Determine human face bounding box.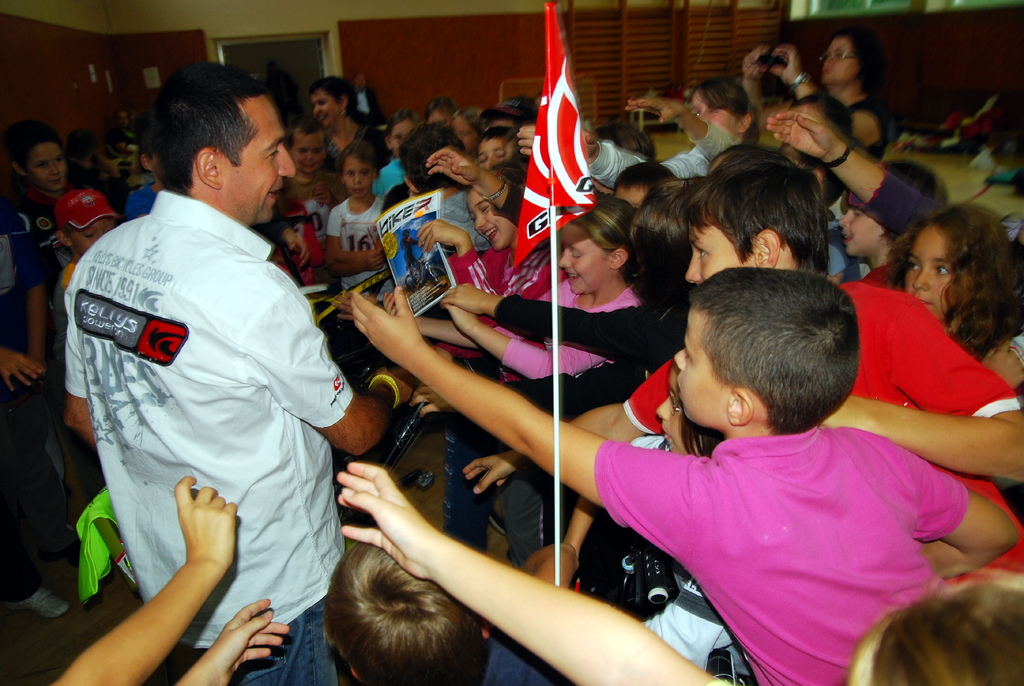
Determined: bbox(236, 98, 296, 224).
